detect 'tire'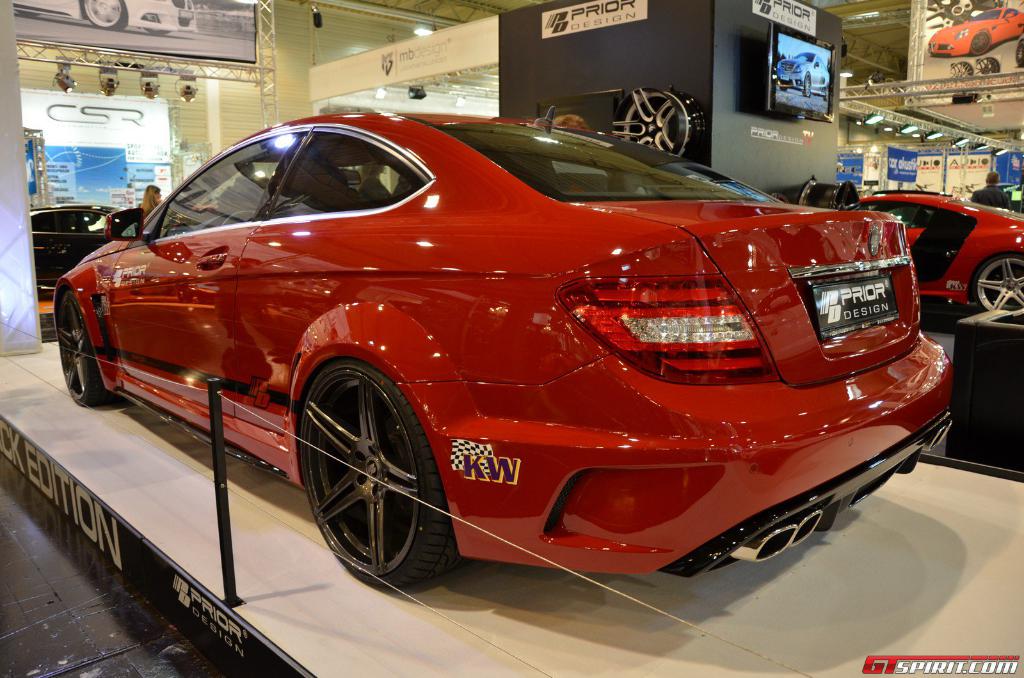
(781,83,790,92)
